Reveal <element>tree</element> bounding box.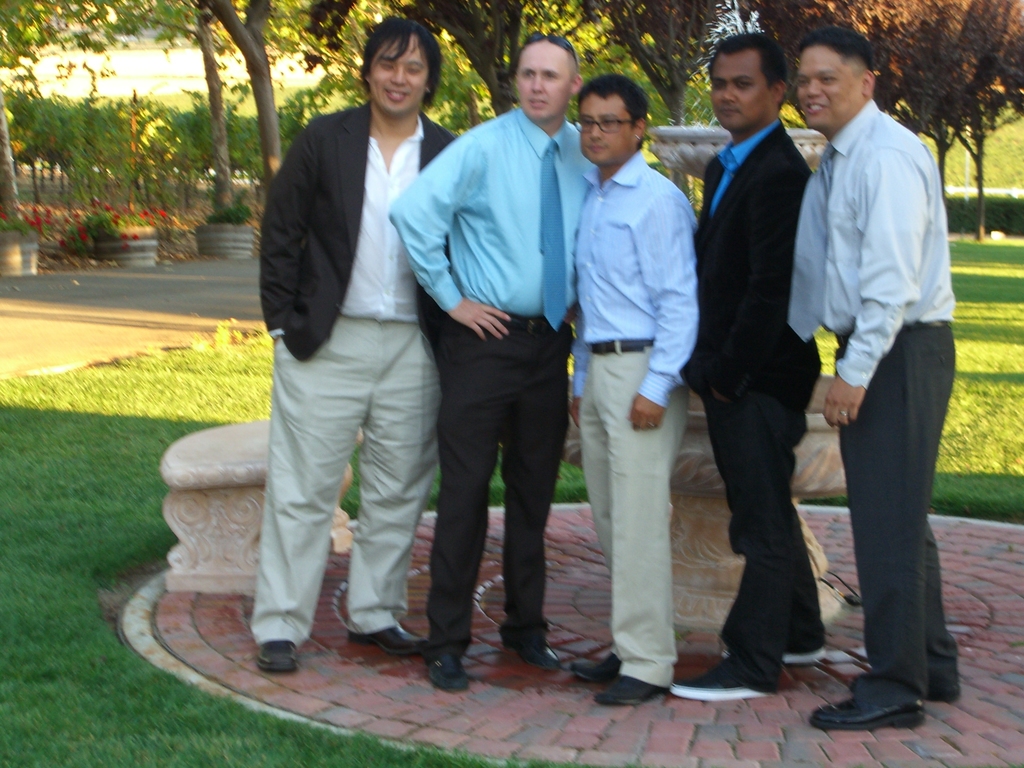
Revealed: locate(589, 0, 748, 128).
